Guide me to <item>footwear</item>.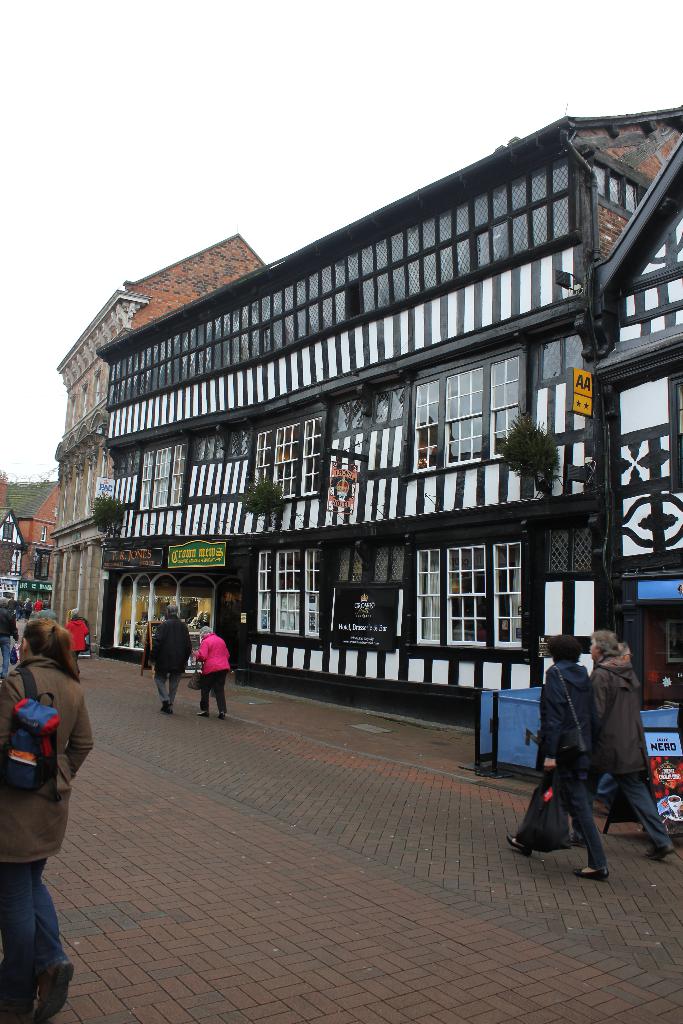
Guidance: box(504, 829, 531, 860).
